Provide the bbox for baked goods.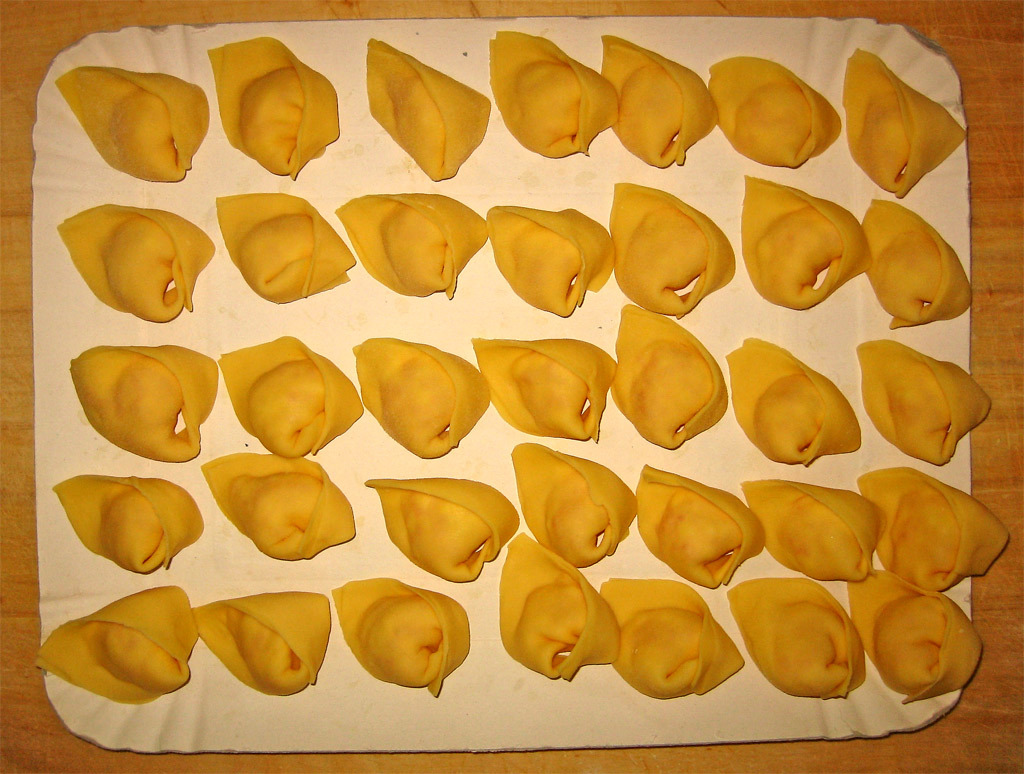
bbox=[488, 204, 613, 316].
